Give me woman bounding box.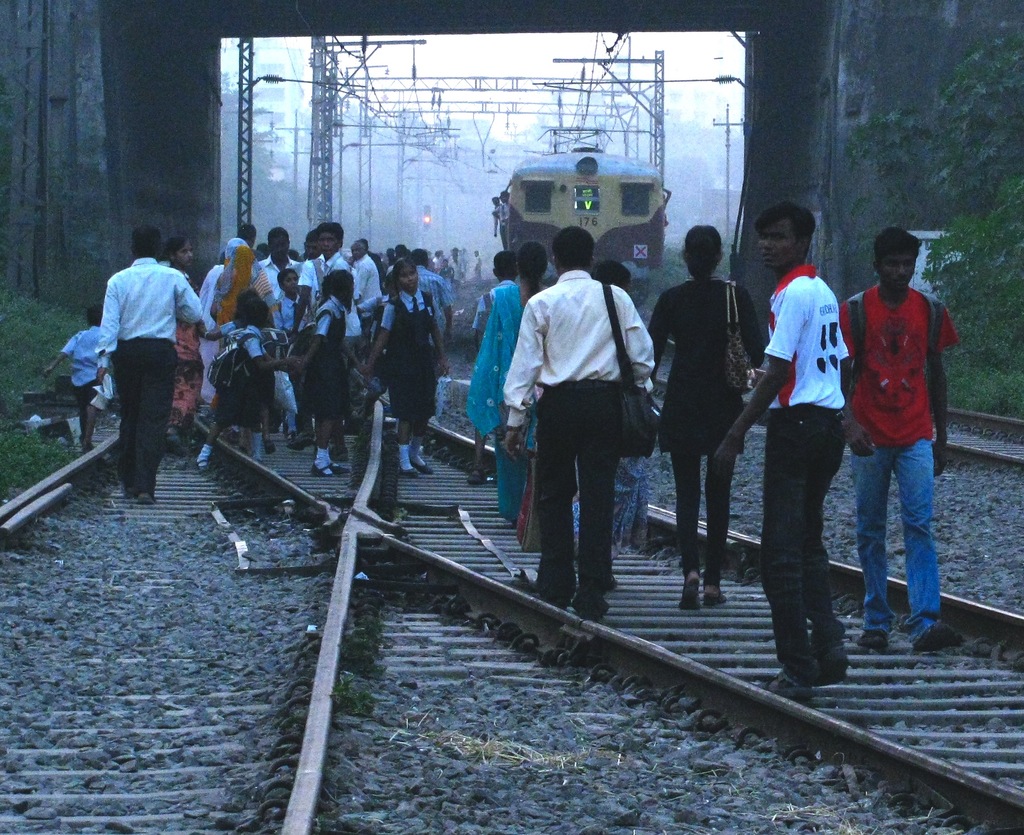
[left=210, top=235, right=284, bottom=442].
